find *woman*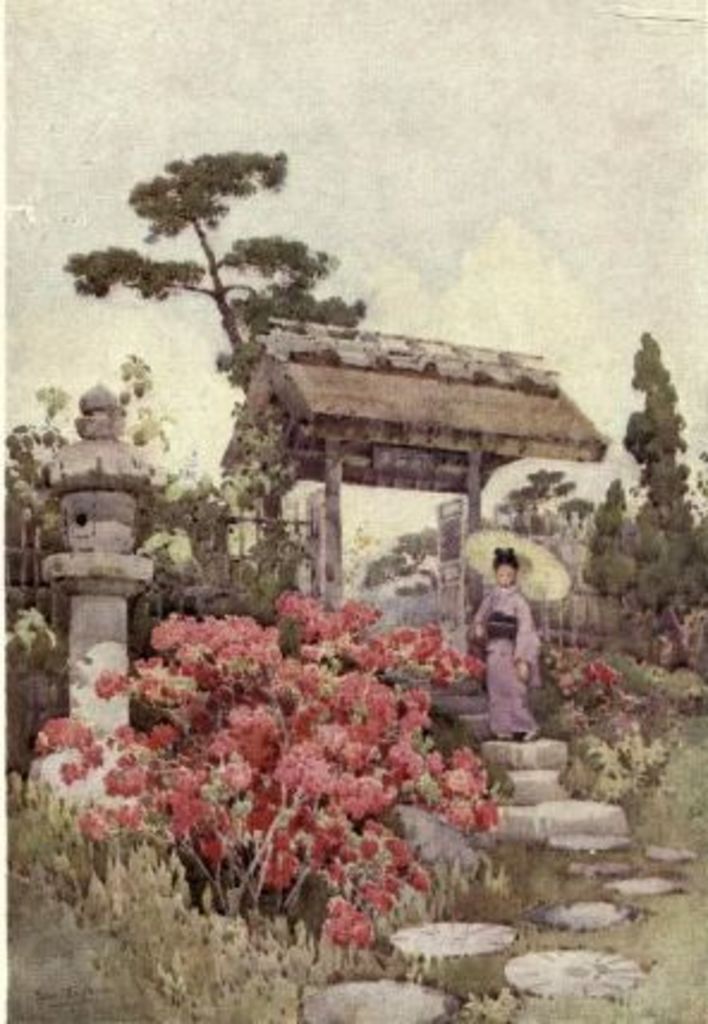
bbox=[464, 548, 538, 751]
